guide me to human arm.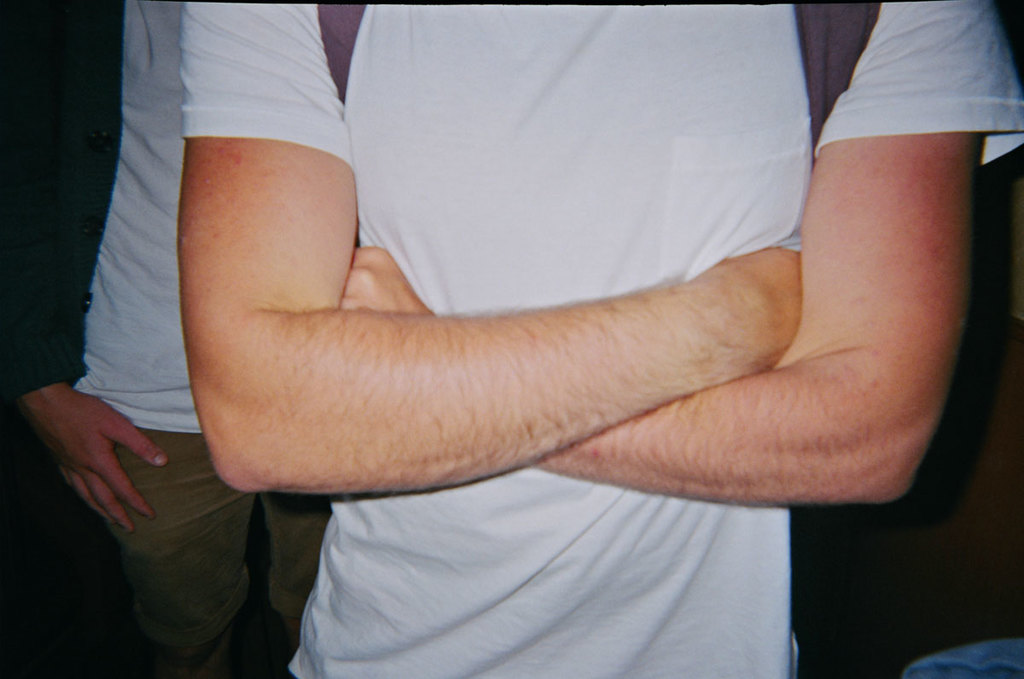
Guidance: <region>348, 0, 1023, 514</region>.
